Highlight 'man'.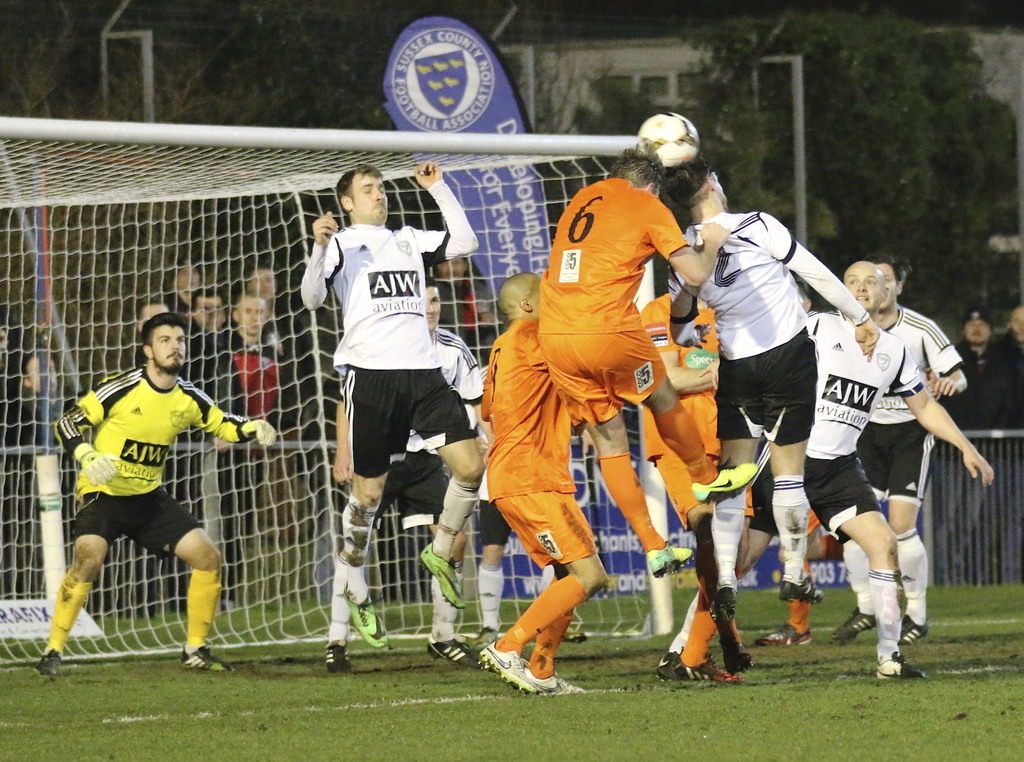
Highlighted region: <box>826,252,974,654</box>.
